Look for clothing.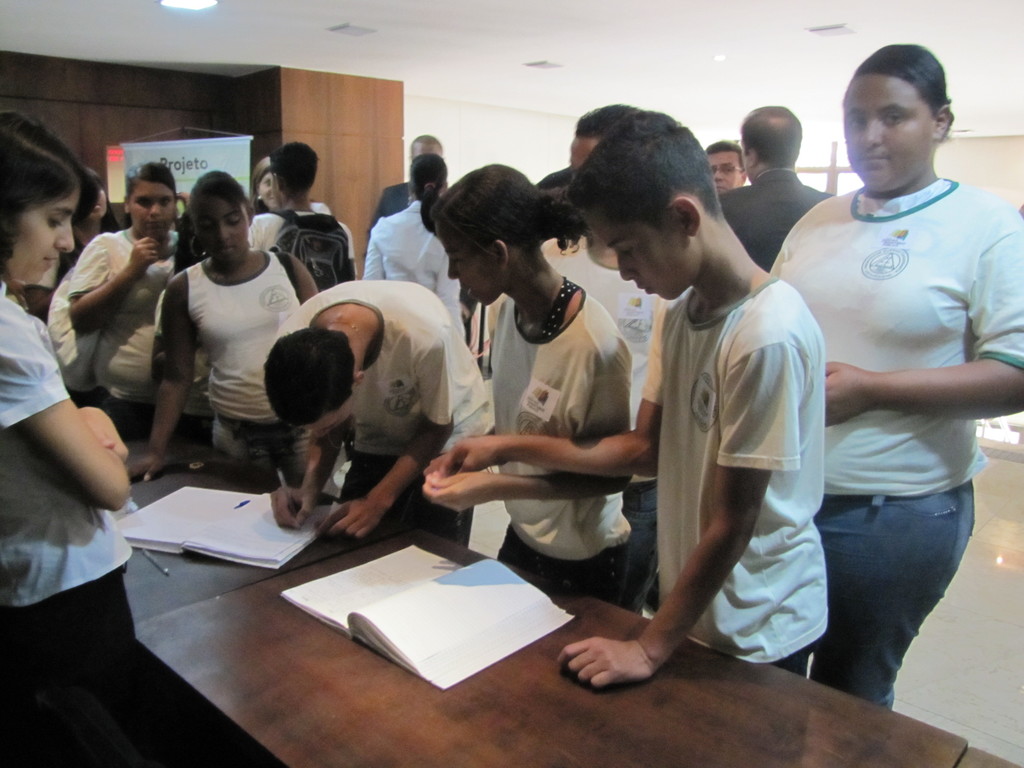
Found: select_region(763, 175, 1023, 708).
